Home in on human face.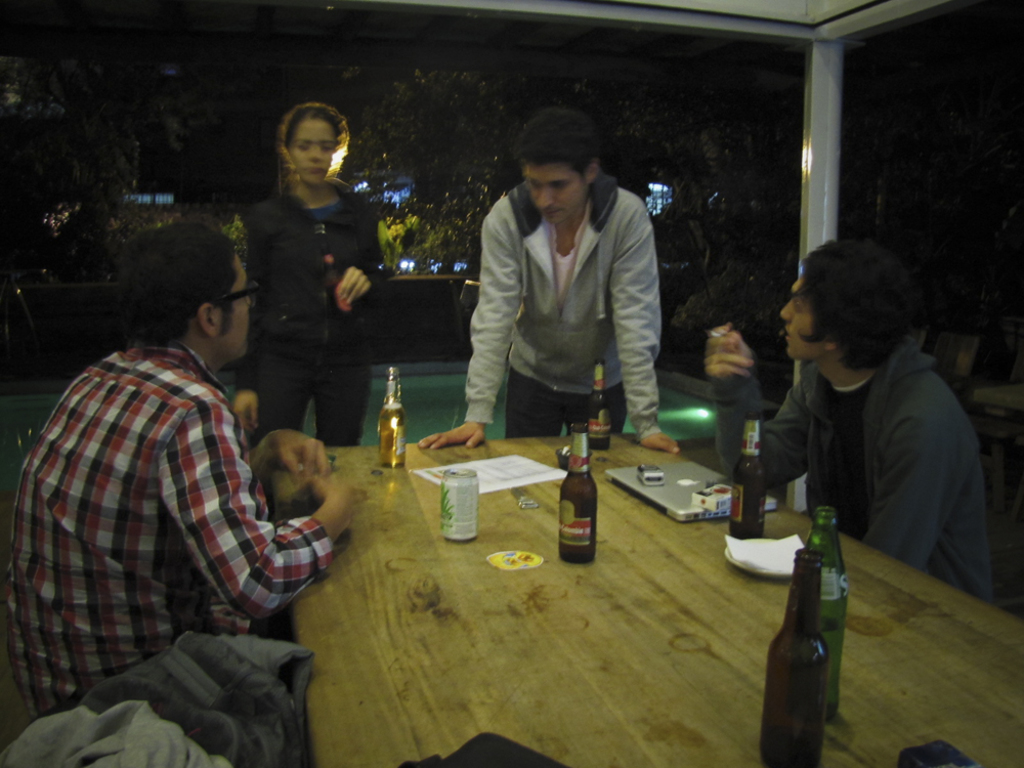
Homed in at BBox(522, 157, 582, 226).
